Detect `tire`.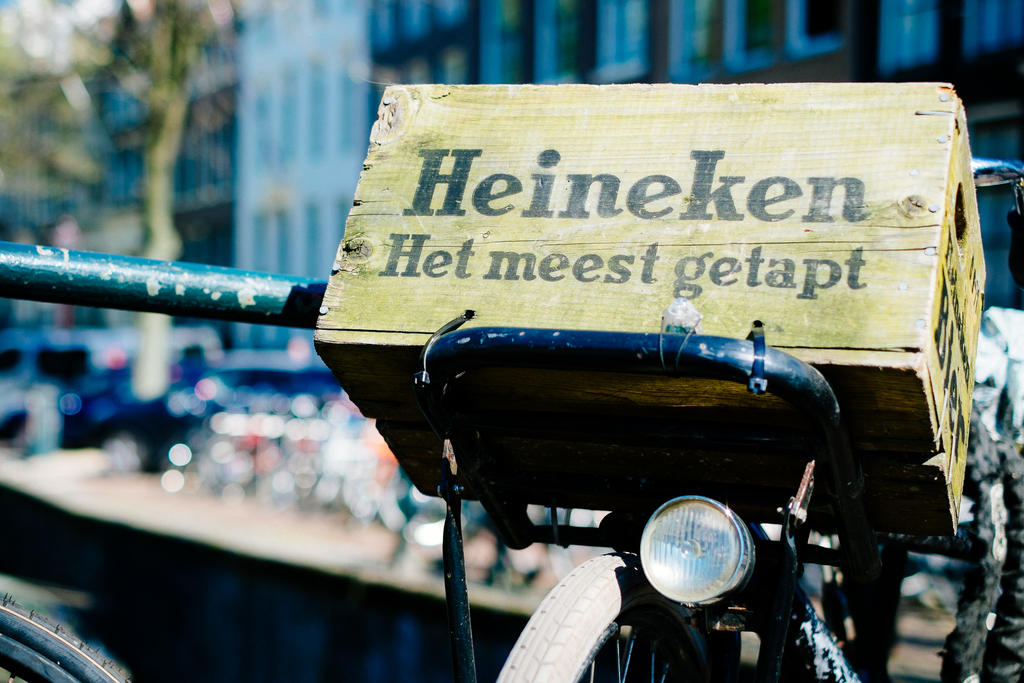
Detected at 0,593,135,682.
